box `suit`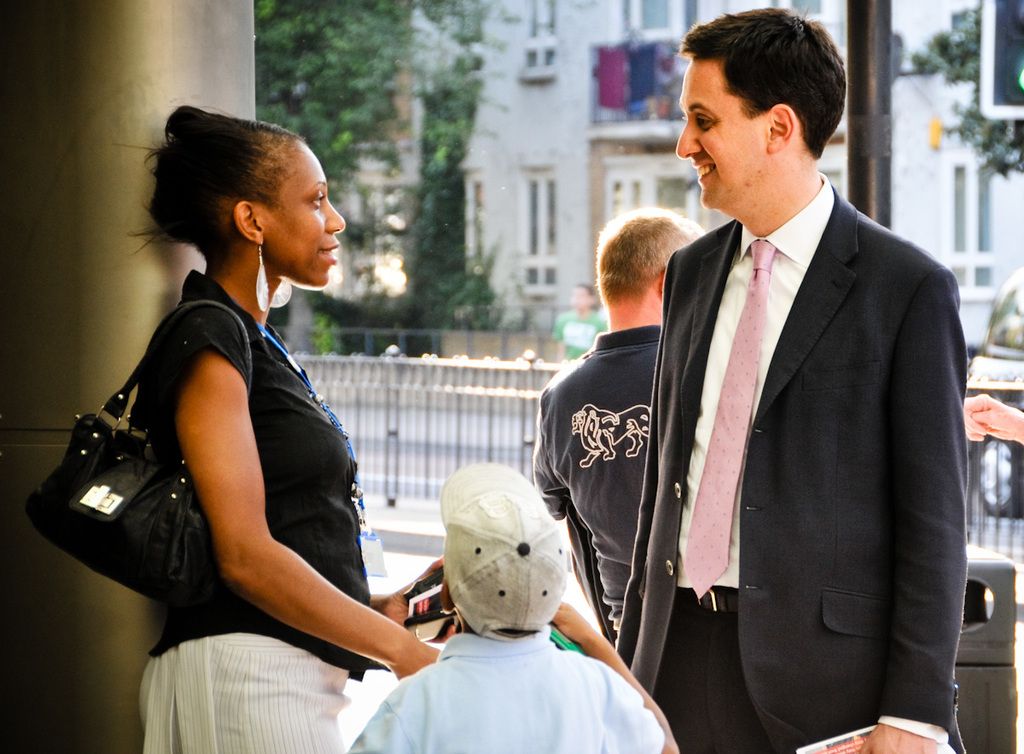
<box>609,170,970,753</box>
